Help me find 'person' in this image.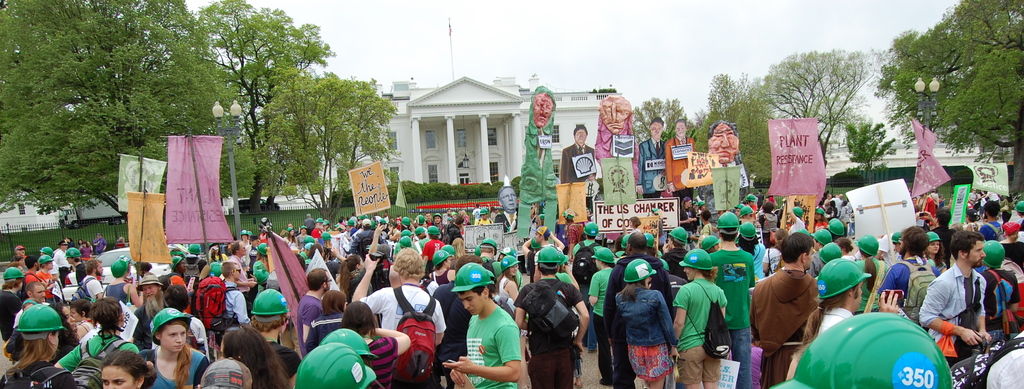
Found it: (x1=537, y1=211, x2=547, y2=224).
